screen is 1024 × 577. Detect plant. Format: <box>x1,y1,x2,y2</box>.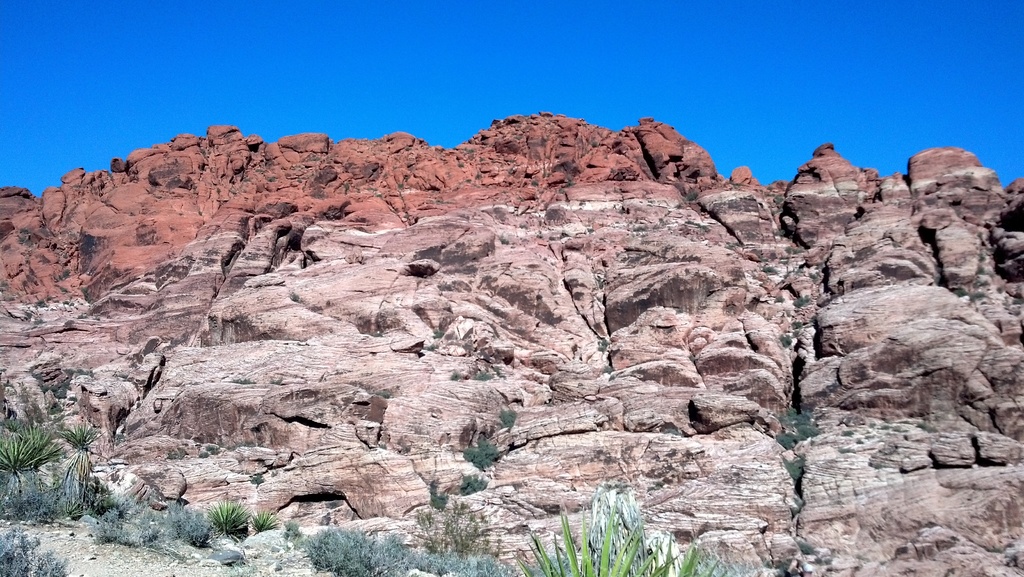
<box>308,153,319,162</box>.
